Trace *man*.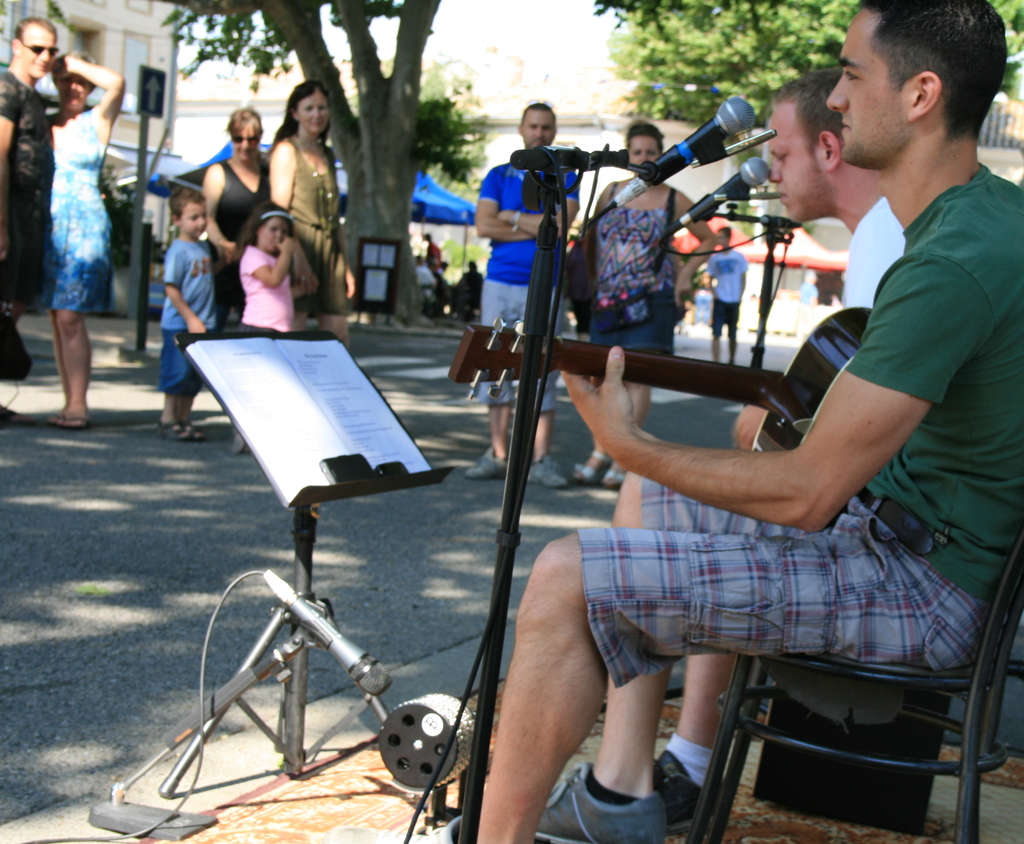
Traced to (749,67,904,450).
